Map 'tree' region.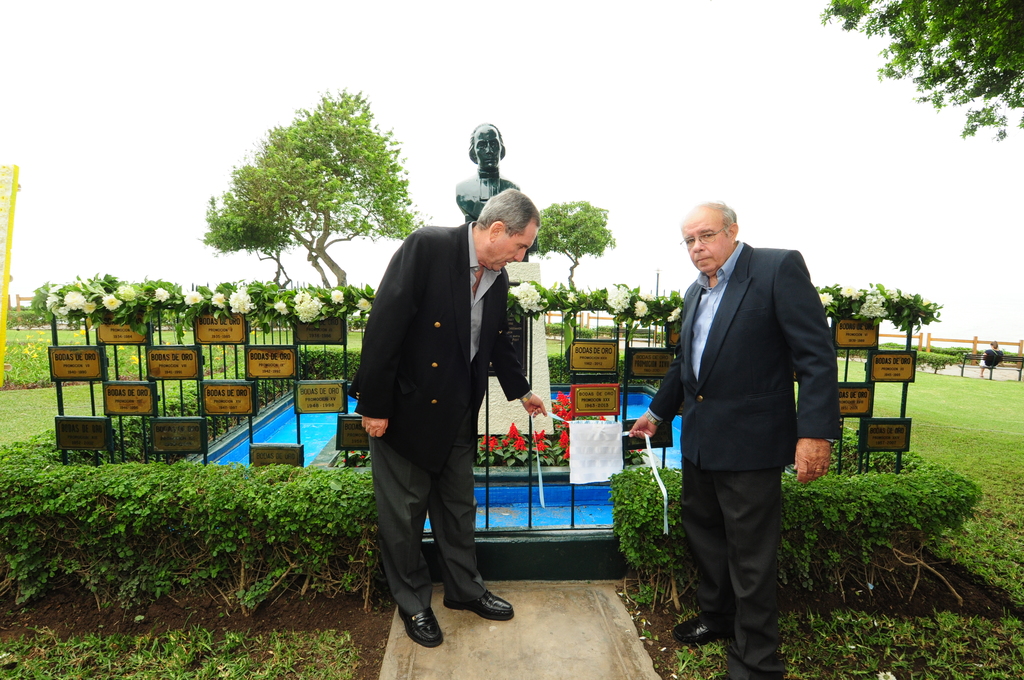
Mapped to locate(819, 0, 1023, 145).
